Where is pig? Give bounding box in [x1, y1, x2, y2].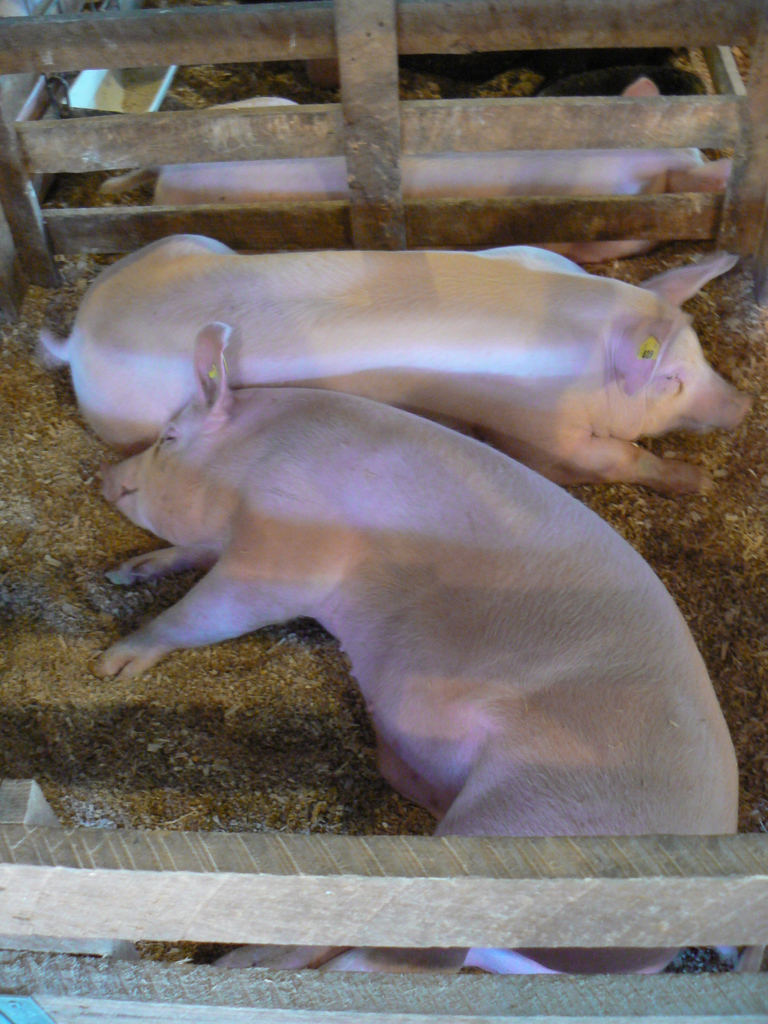
[95, 80, 733, 264].
